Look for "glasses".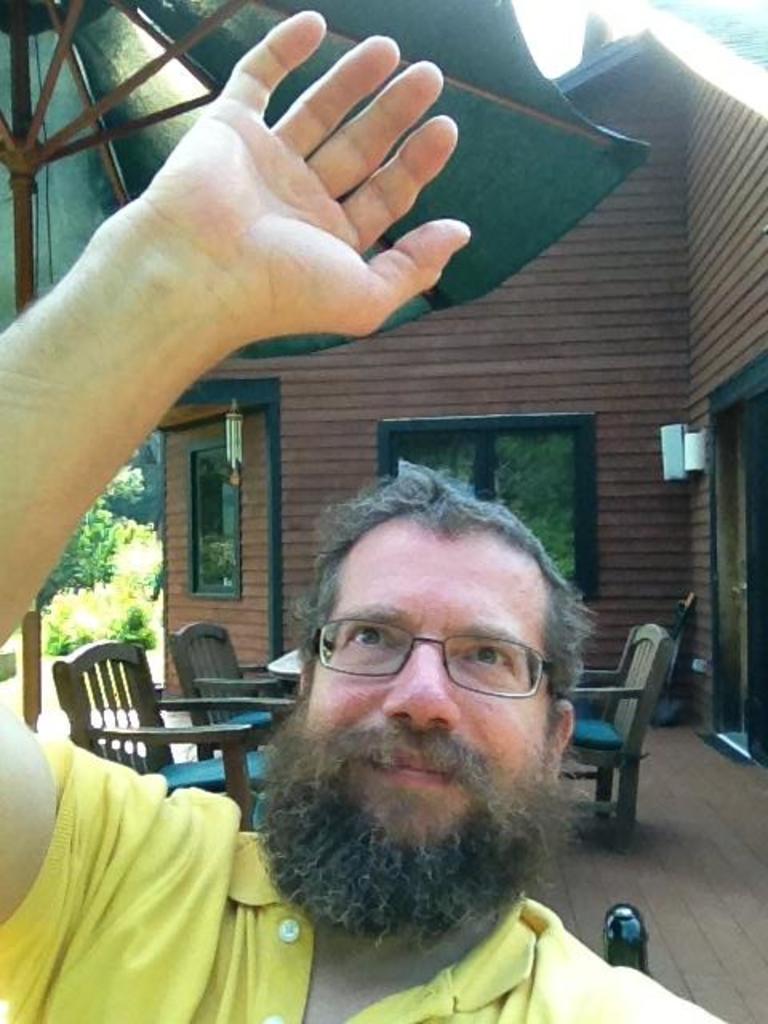
Found: (left=302, top=616, right=574, bottom=707).
